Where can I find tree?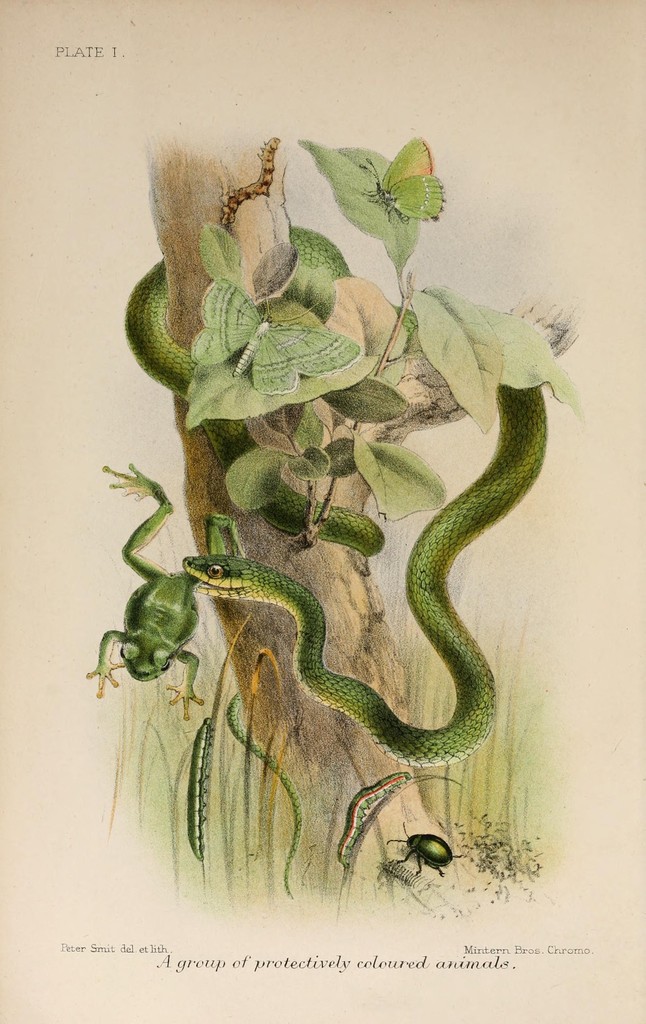
You can find it at x1=142, y1=134, x2=576, y2=910.
